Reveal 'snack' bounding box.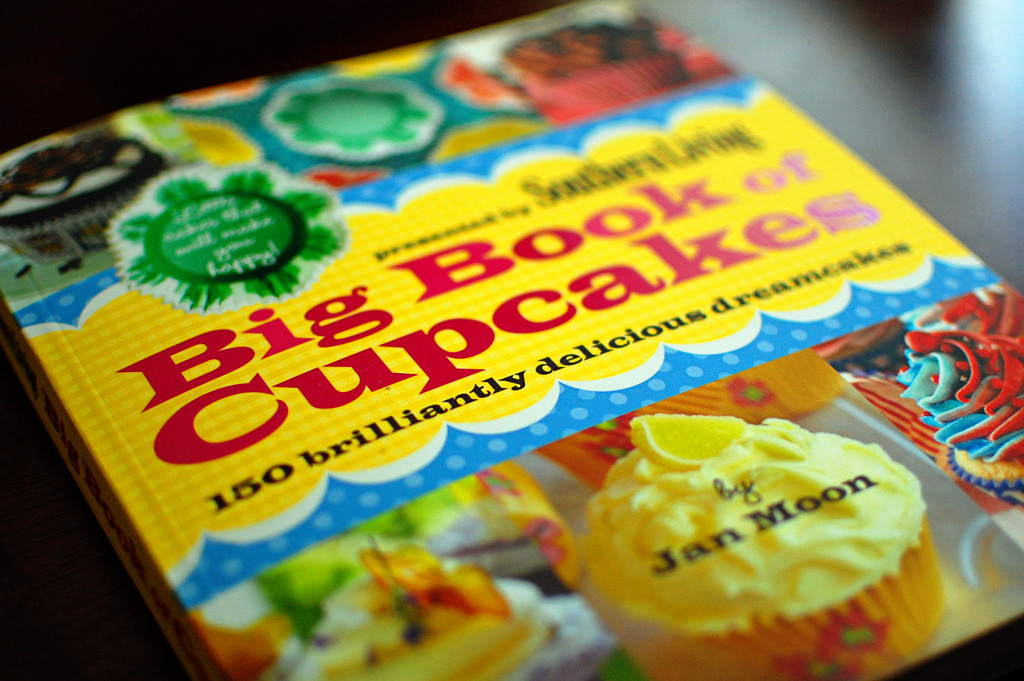
Revealed: box(504, 27, 699, 126).
